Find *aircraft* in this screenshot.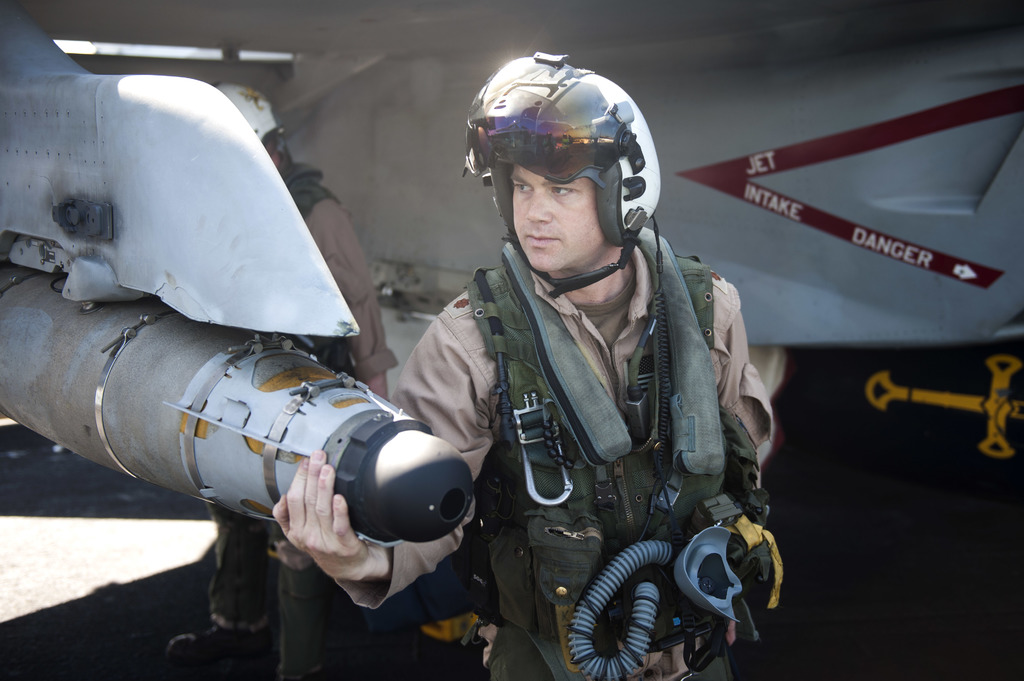
The bounding box for *aircraft* is box(0, 0, 1023, 545).
